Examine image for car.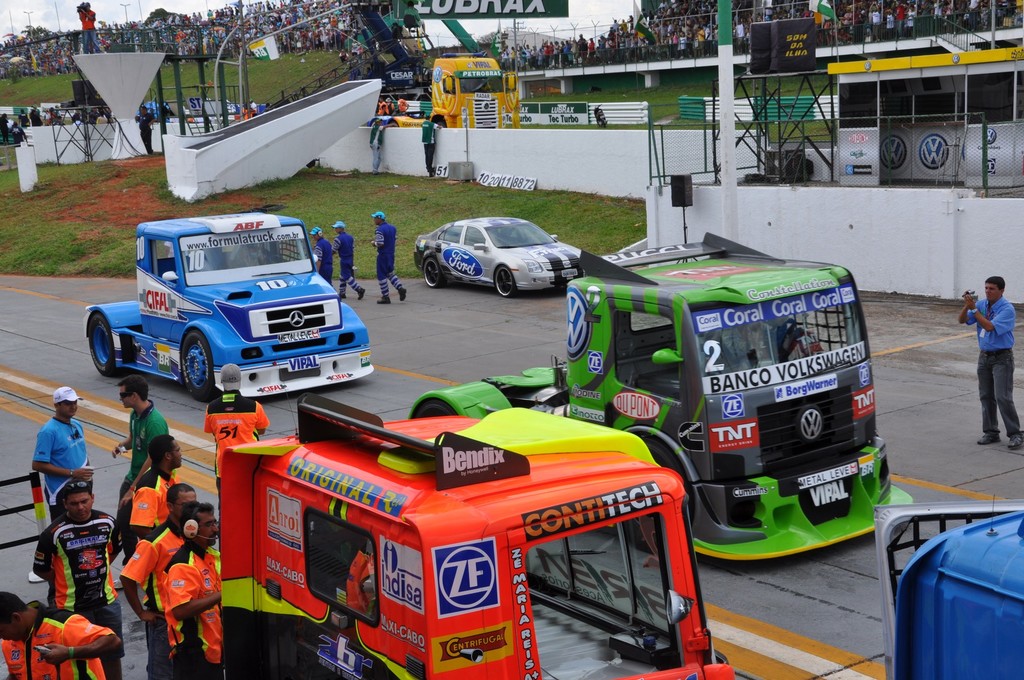
Examination result: pyautogui.locateOnScreen(402, 215, 593, 301).
